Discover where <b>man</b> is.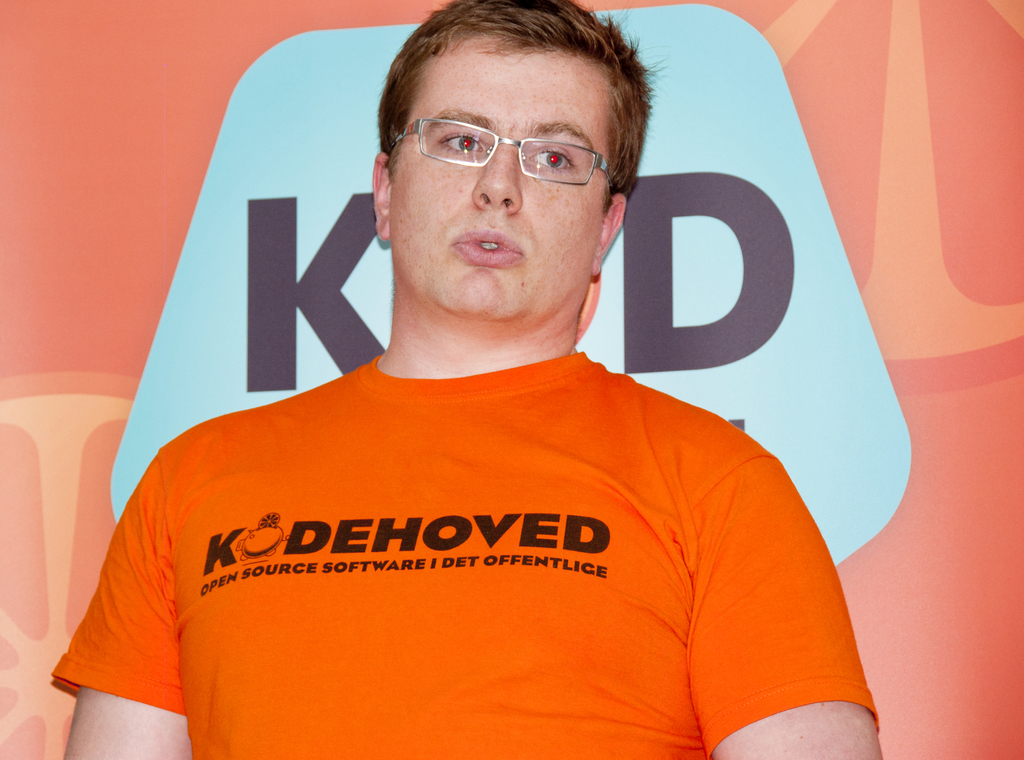
Discovered at (86,34,900,745).
